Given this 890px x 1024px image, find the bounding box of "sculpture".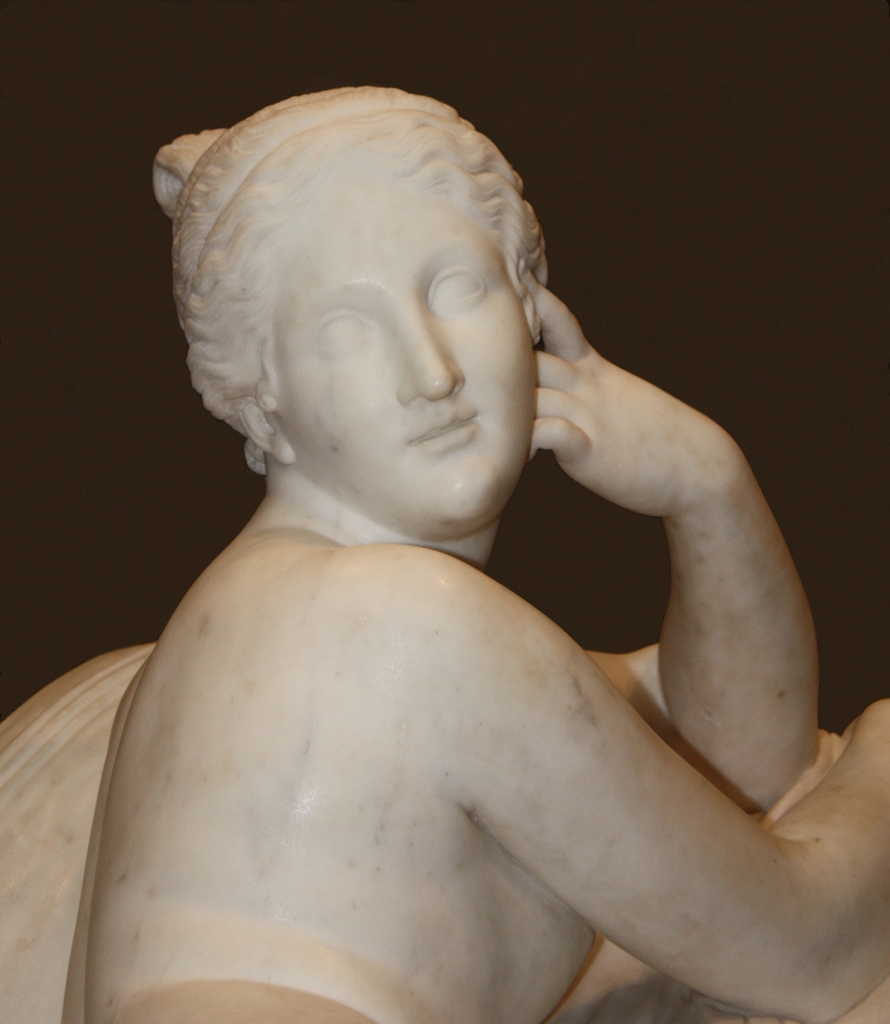
region(3, 60, 846, 1023).
